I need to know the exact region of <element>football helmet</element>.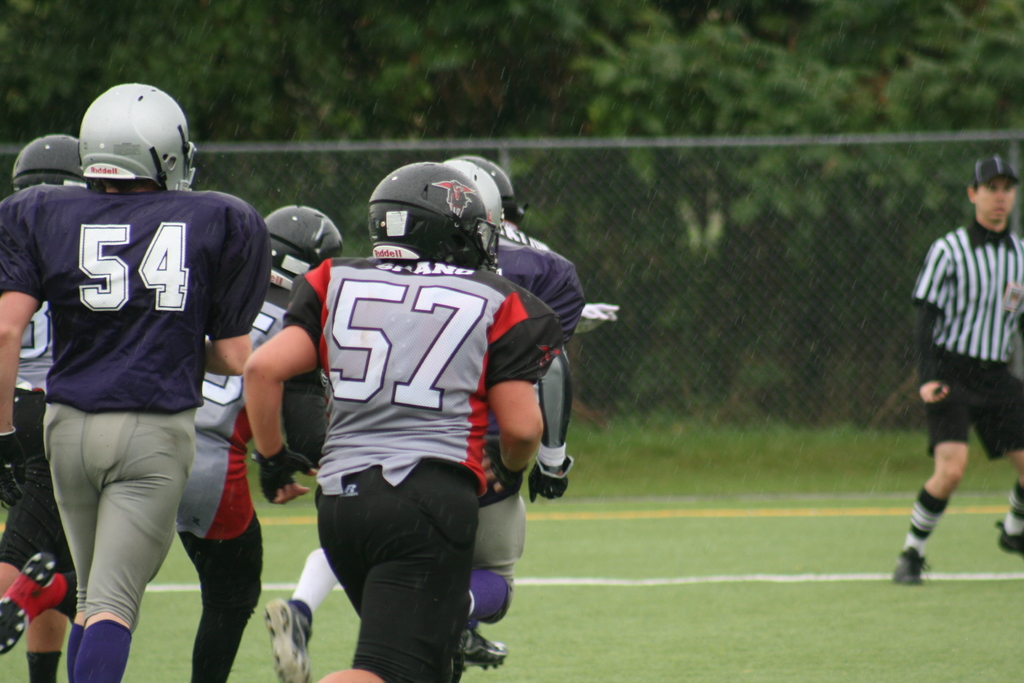
Region: locate(447, 151, 527, 220).
